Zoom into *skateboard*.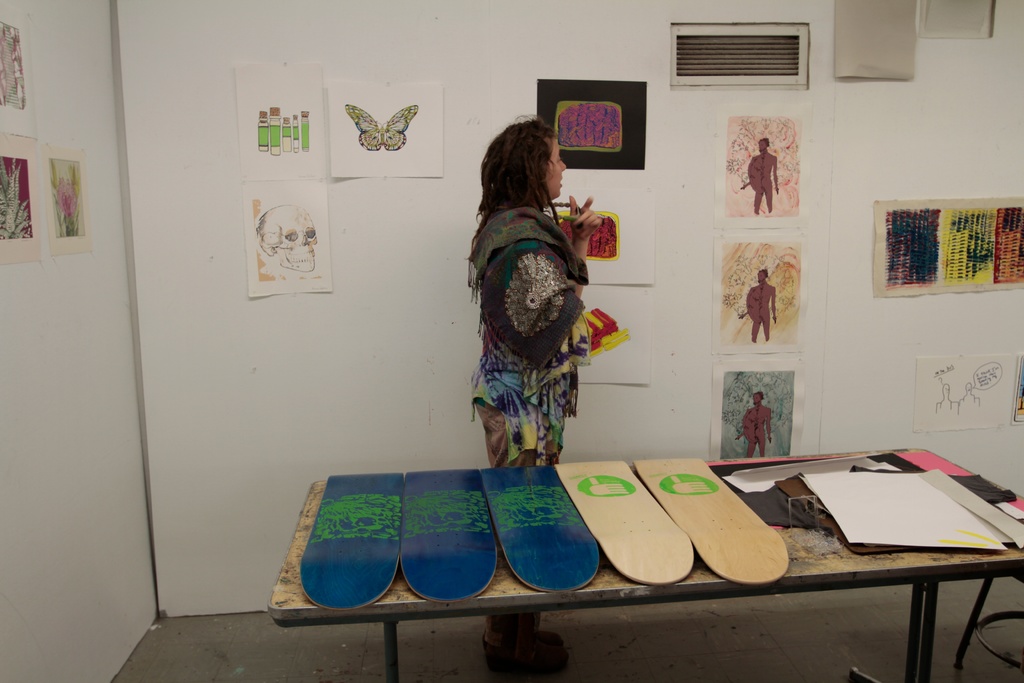
Zoom target: (left=634, top=456, right=791, bottom=584).
